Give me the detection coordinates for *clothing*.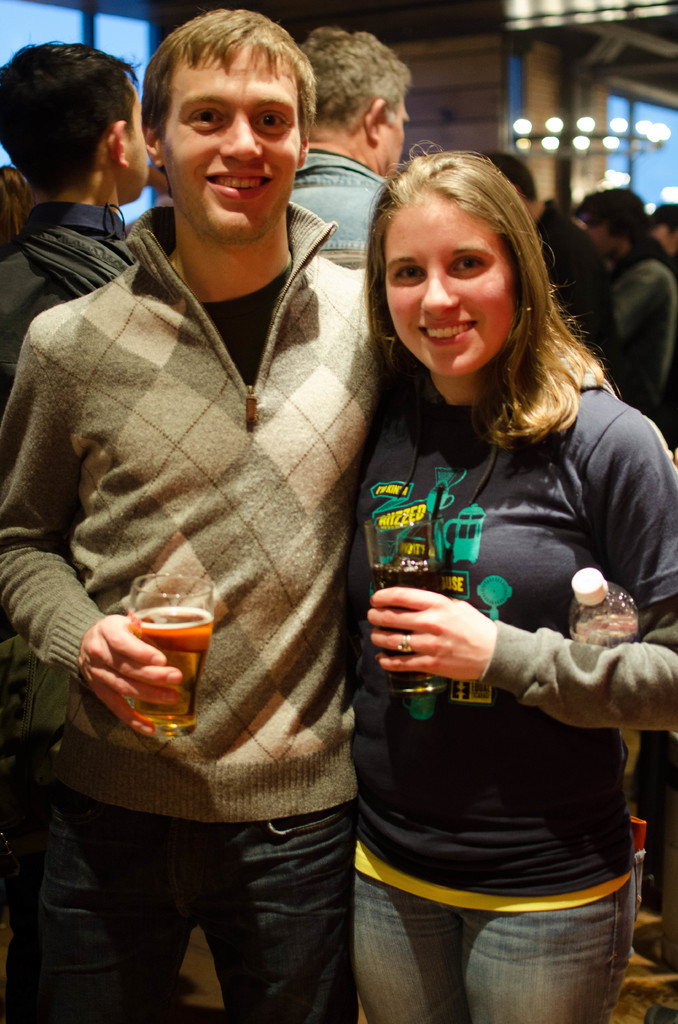
(603, 241, 677, 444).
